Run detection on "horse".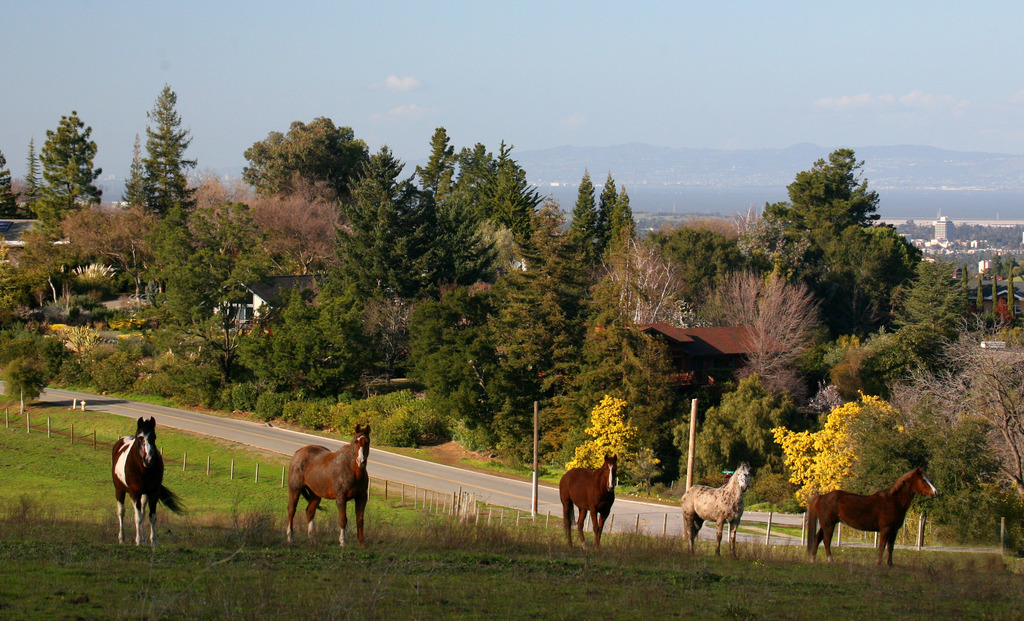
Result: {"x1": 113, "y1": 415, "x2": 184, "y2": 549}.
